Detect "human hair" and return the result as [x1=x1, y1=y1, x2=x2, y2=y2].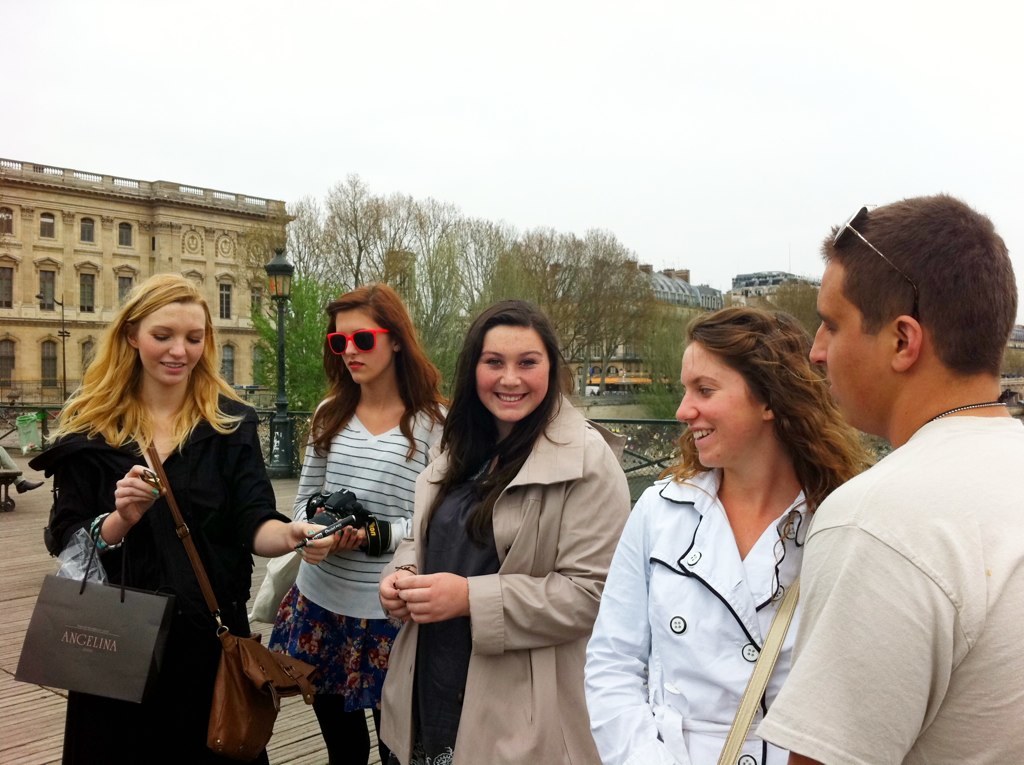
[x1=678, y1=302, x2=851, y2=544].
